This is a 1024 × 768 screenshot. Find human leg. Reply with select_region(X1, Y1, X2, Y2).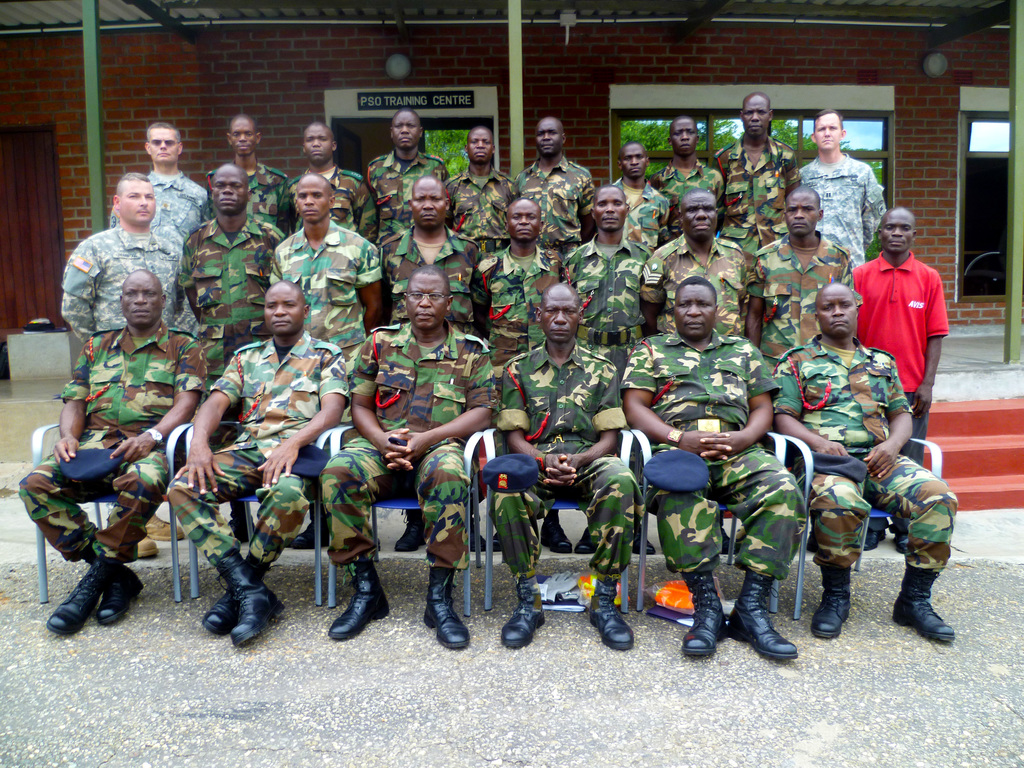
select_region(716, 443, 807, 660).
